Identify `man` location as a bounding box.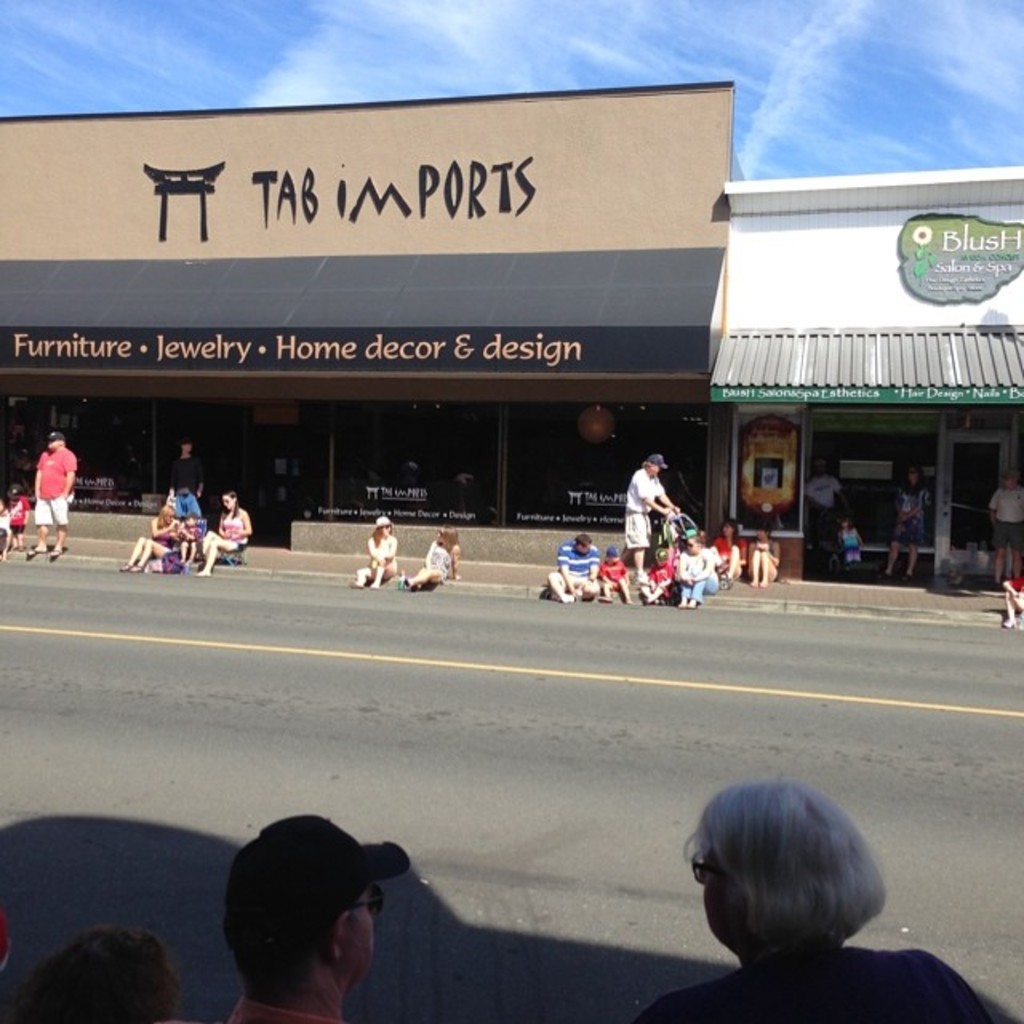
l=542, t=534, r=602, b=603.
